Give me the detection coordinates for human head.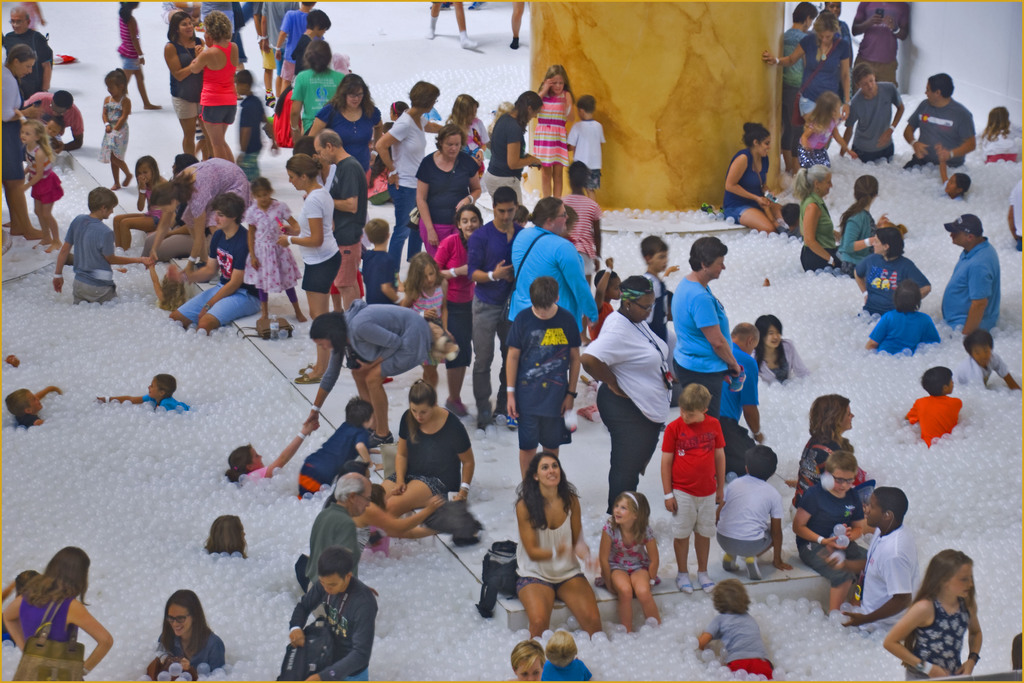
{"left": 851, "top": 175, "right": 883, "bottom": 208}.
